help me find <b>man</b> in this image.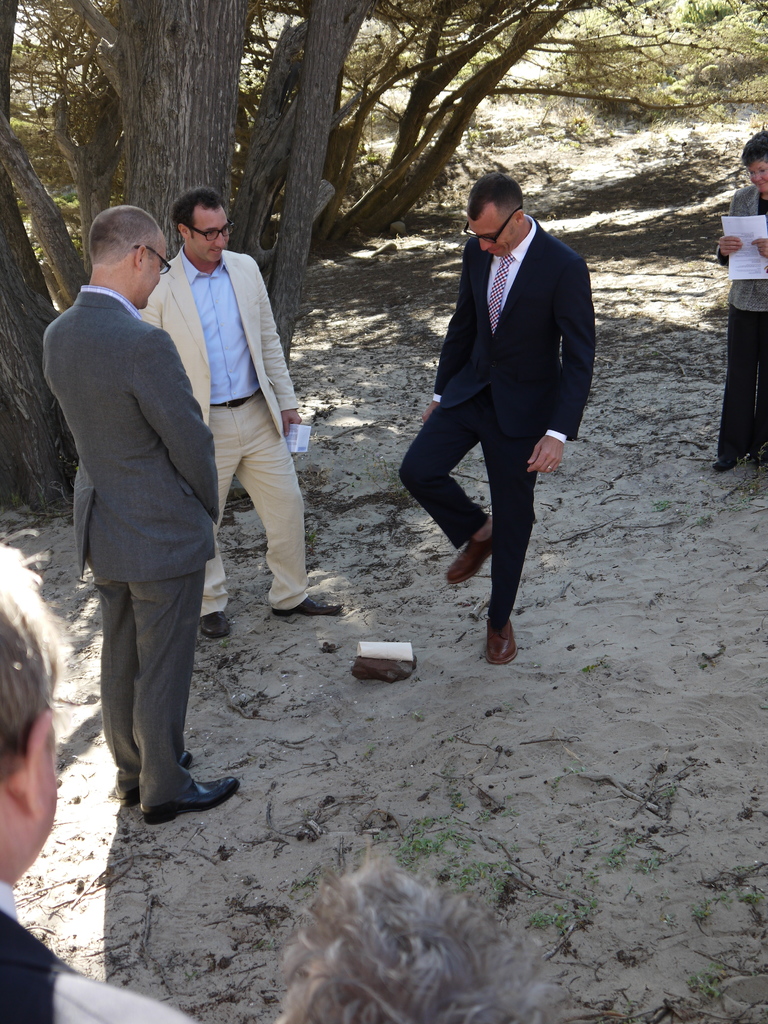
Found it: x1=40 y1=145 x2=252 y2=838.
